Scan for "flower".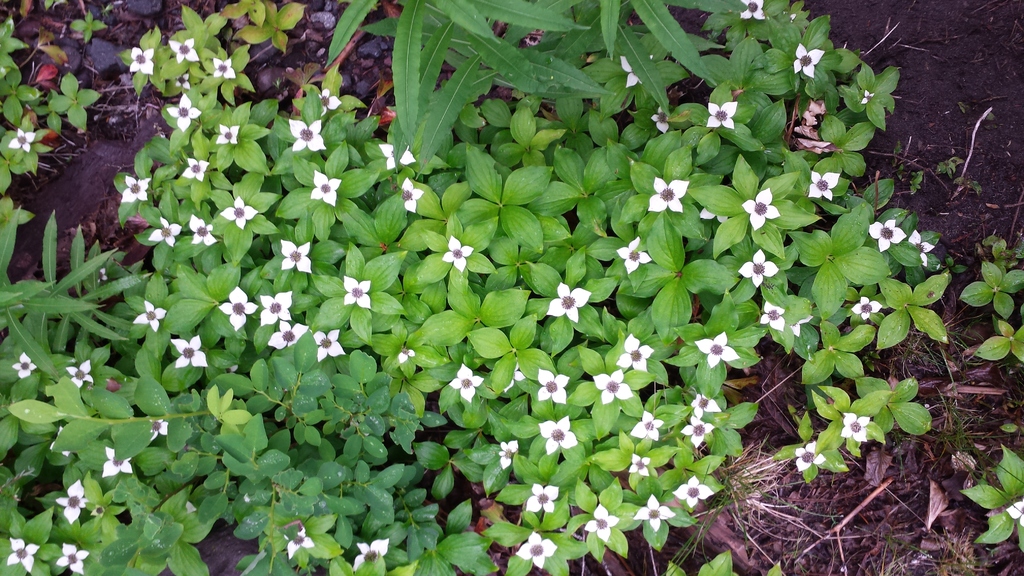
Scan result: x1=672, y1=474, x2=714, y2=509.
